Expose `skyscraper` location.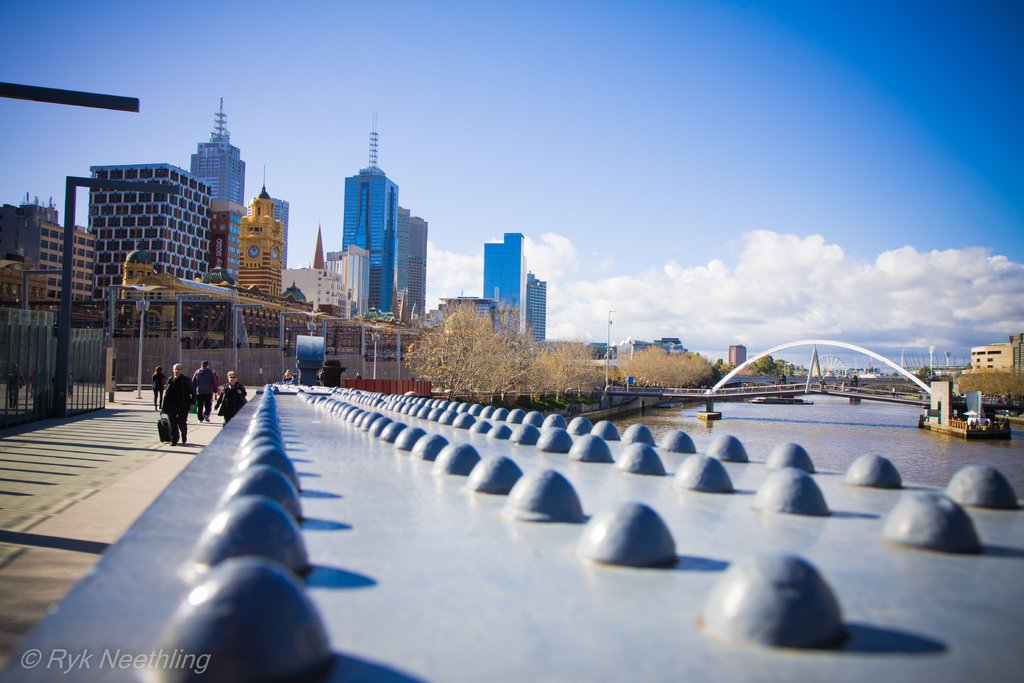
Exposed at x1=91 y1=164 x2=227 y2=350.
